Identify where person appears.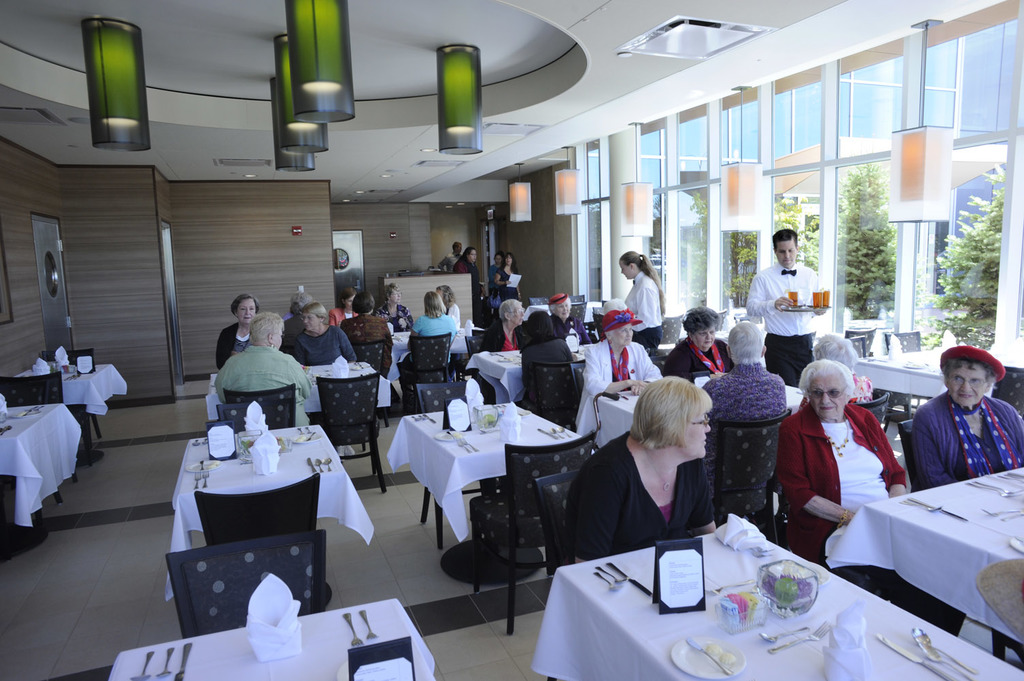
Appears at 617,253,665,343.
